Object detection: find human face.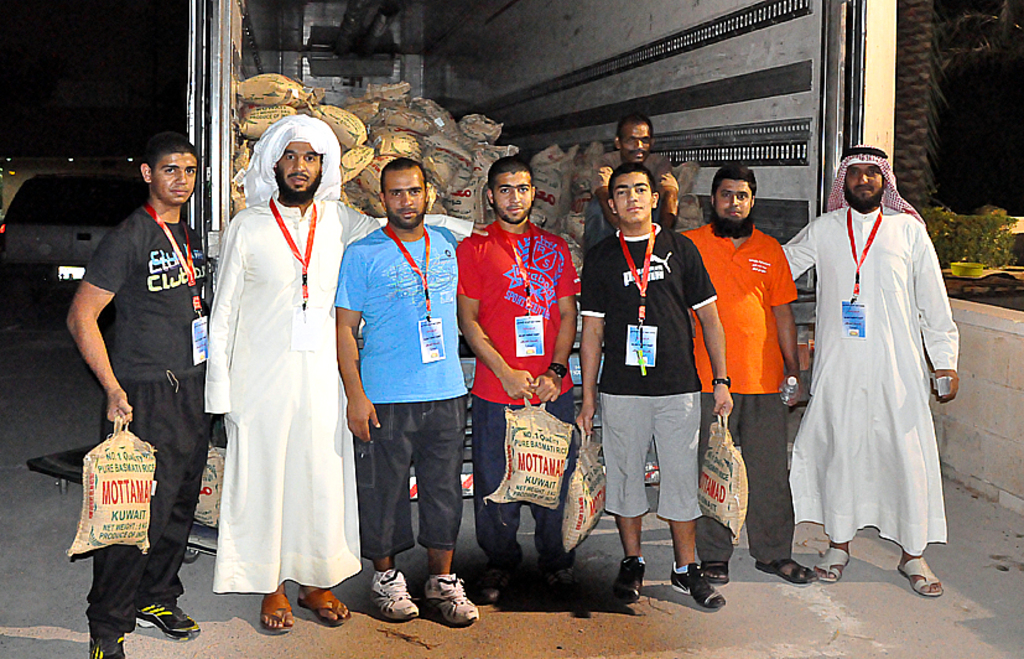
(x1=610, y1=171, x2=653, y2=223).
